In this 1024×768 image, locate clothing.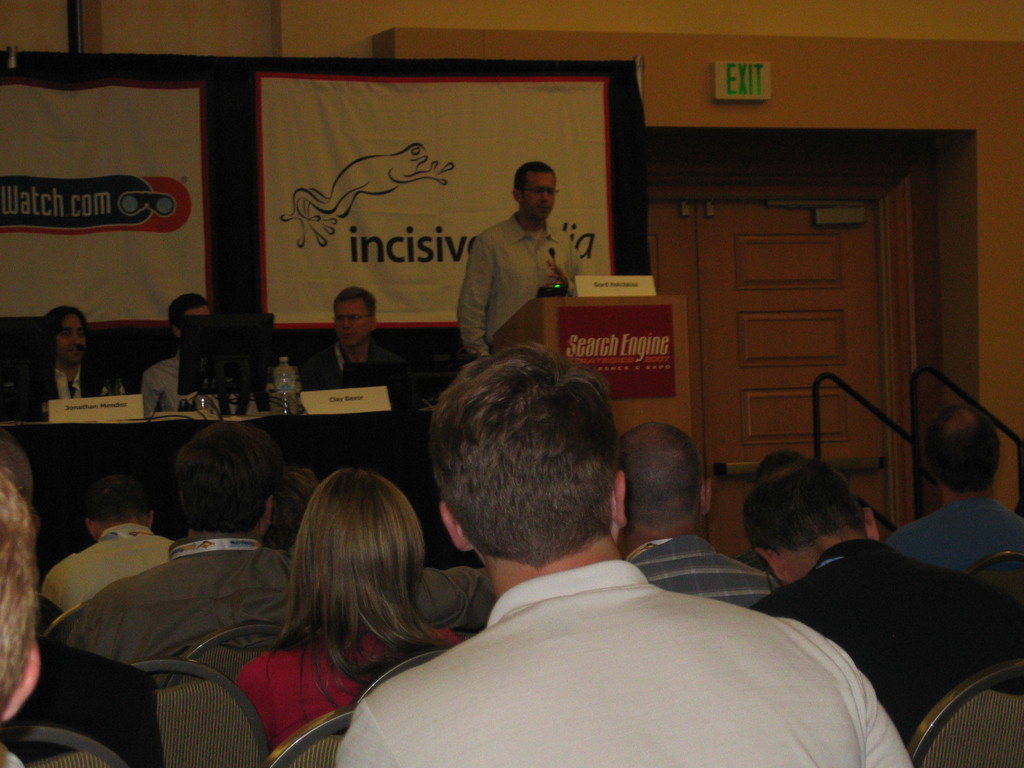
Bounding box: bbox=[451, 212, 573, 342].
